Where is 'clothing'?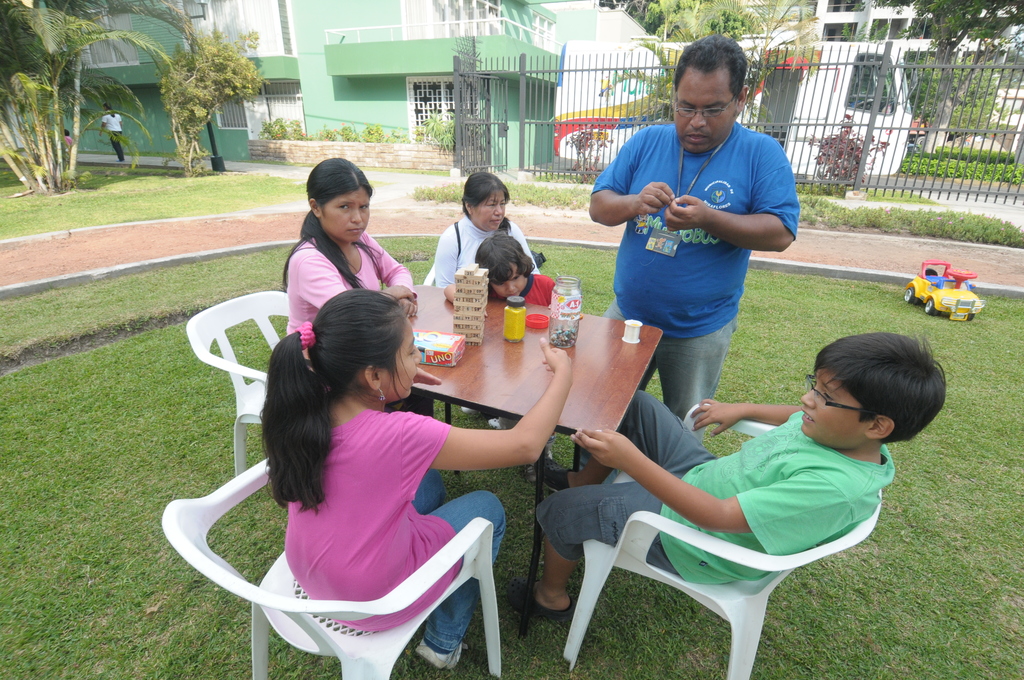
l=513, t=265, r=559, b=311.
